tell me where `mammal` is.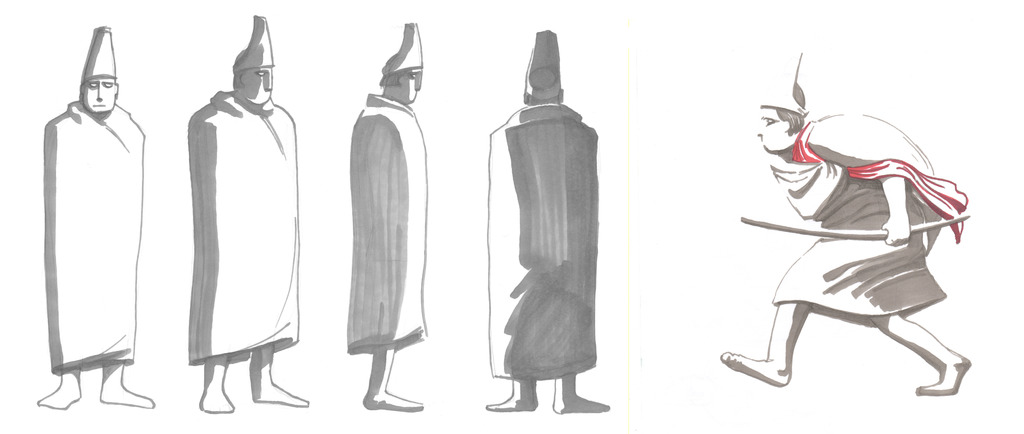
`mammal` is at [721, 49, 970, 398].
